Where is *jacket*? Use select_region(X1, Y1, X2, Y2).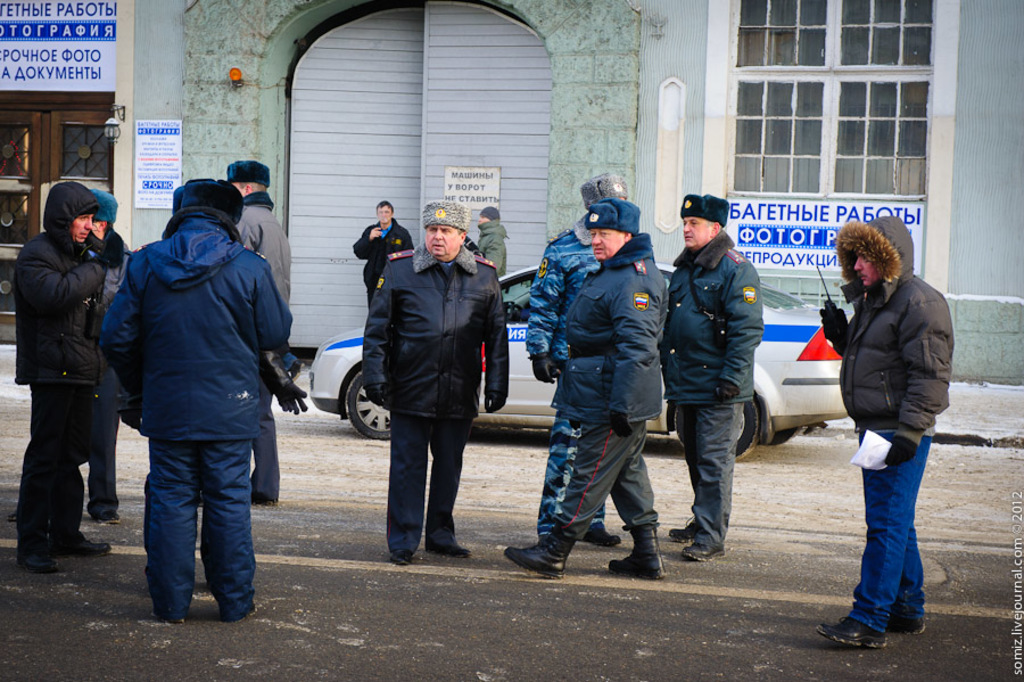
select_region(6, 180, 107, 380).
